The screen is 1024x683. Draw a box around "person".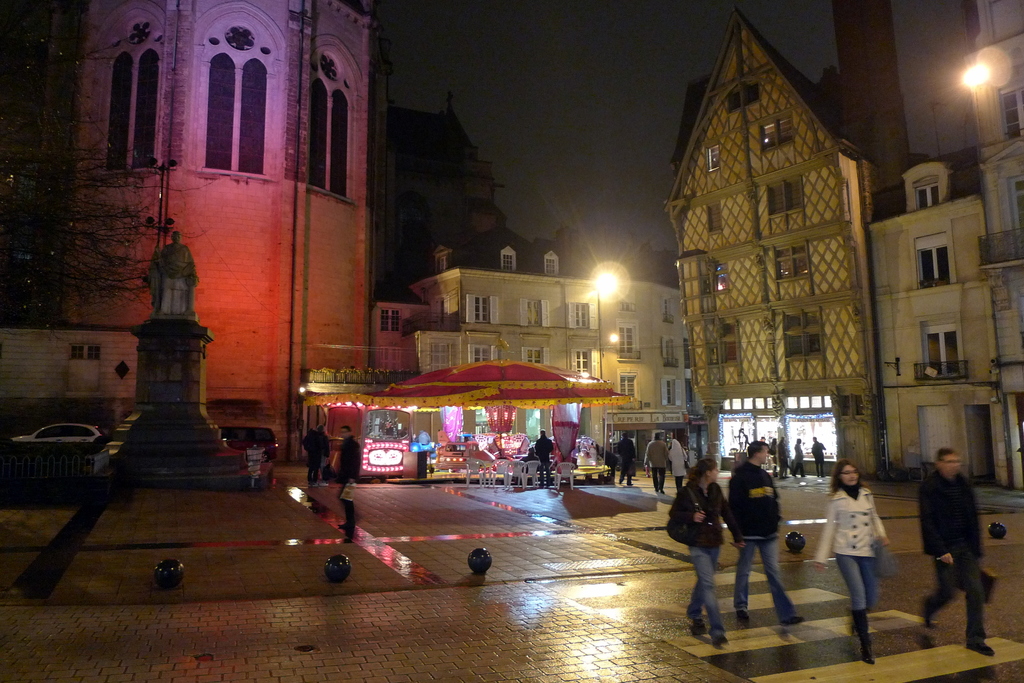
[335, 417, 356, 504].
